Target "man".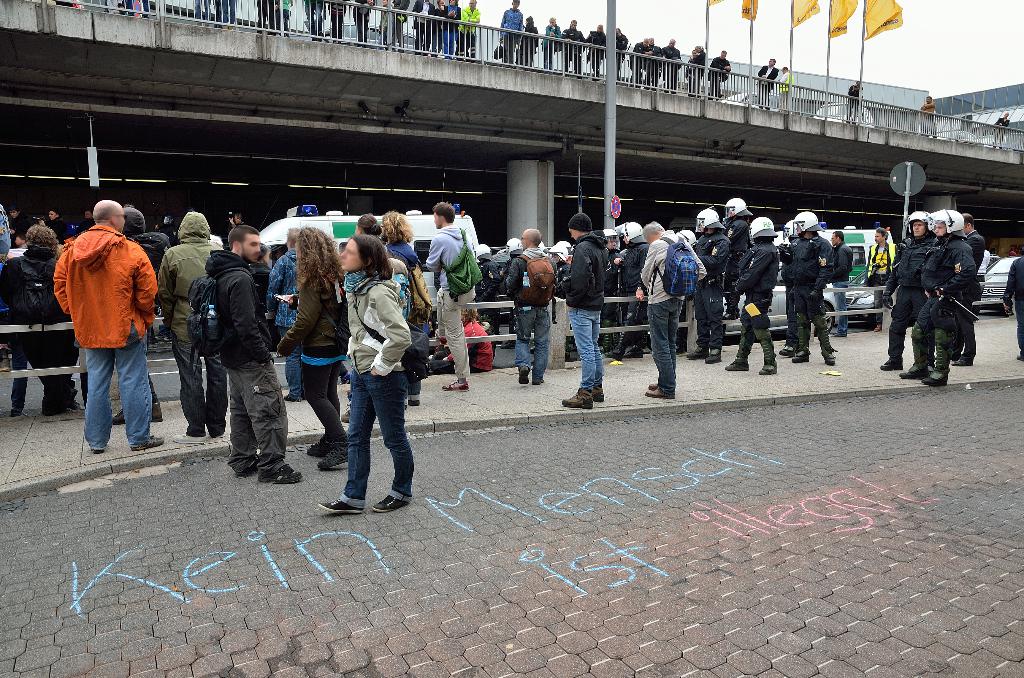
Target region: <region>505, 238, 524, 334</region>.
